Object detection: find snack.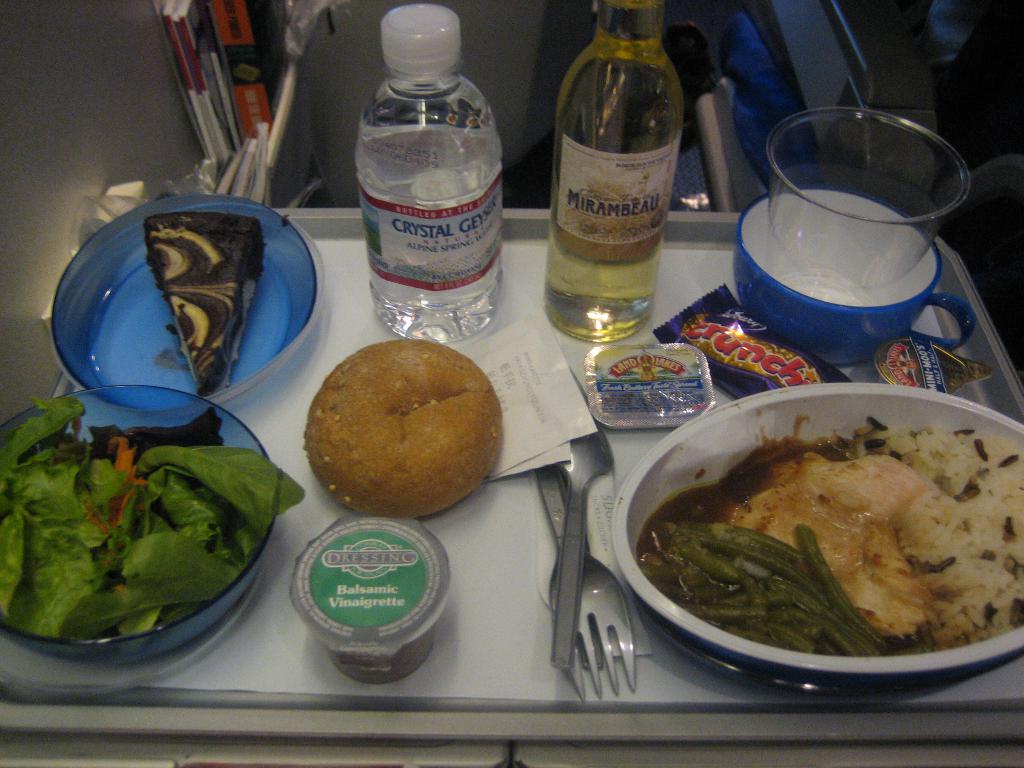
(left=627, top=415, right=1023, bottom=659).
